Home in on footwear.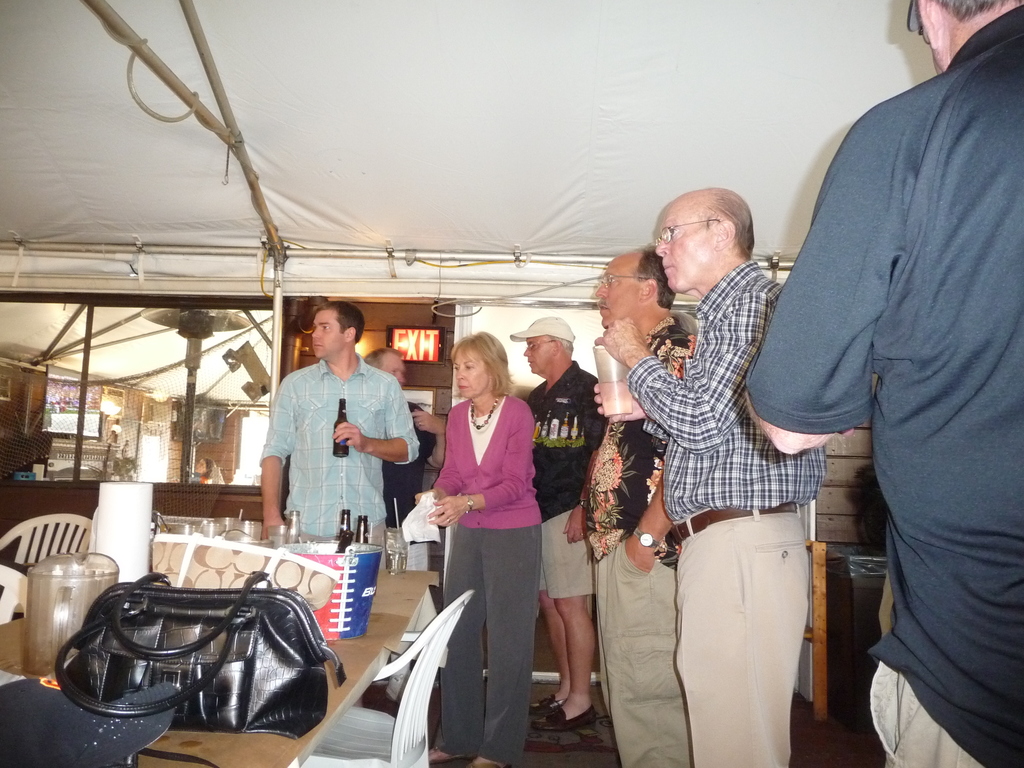
Homed in at 422:748:468:763.
